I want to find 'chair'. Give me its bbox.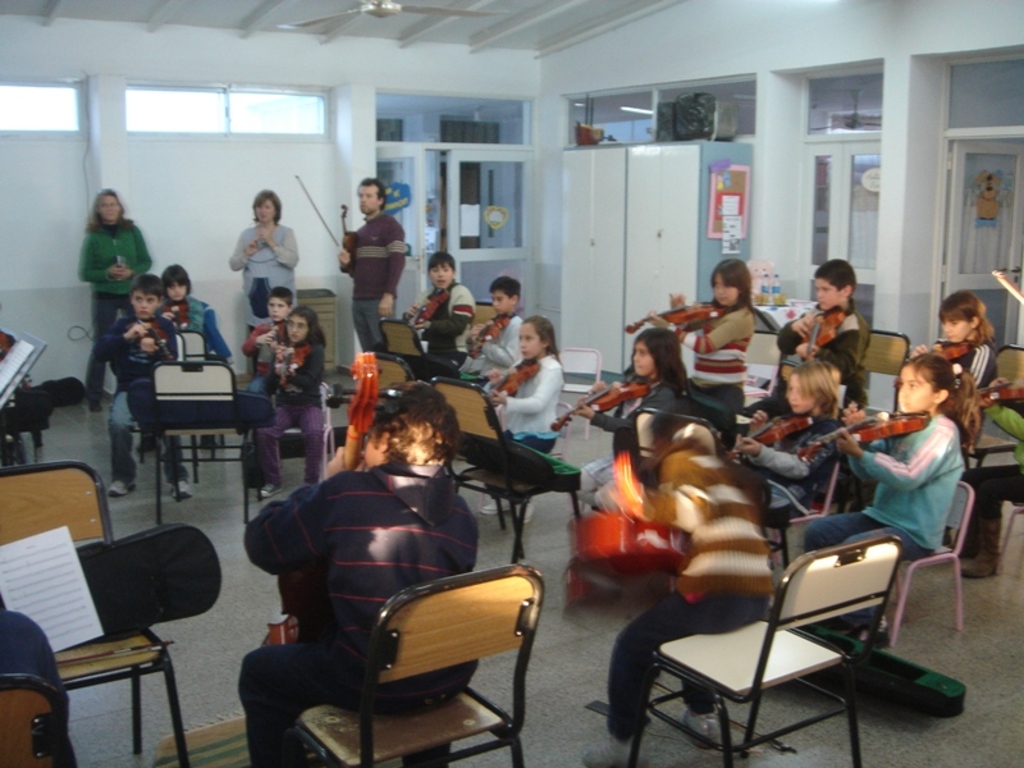
[left=628, top=535, right=902, bottom=767].
